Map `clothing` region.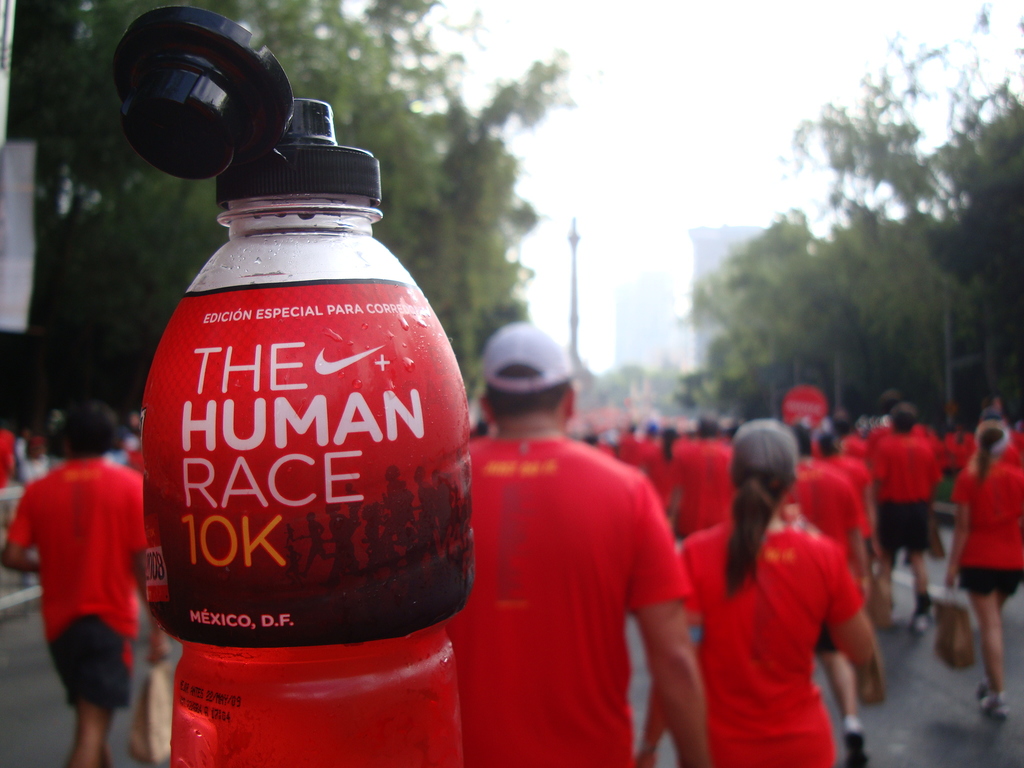
Mapped to rect(13, 451, 47, 495).
